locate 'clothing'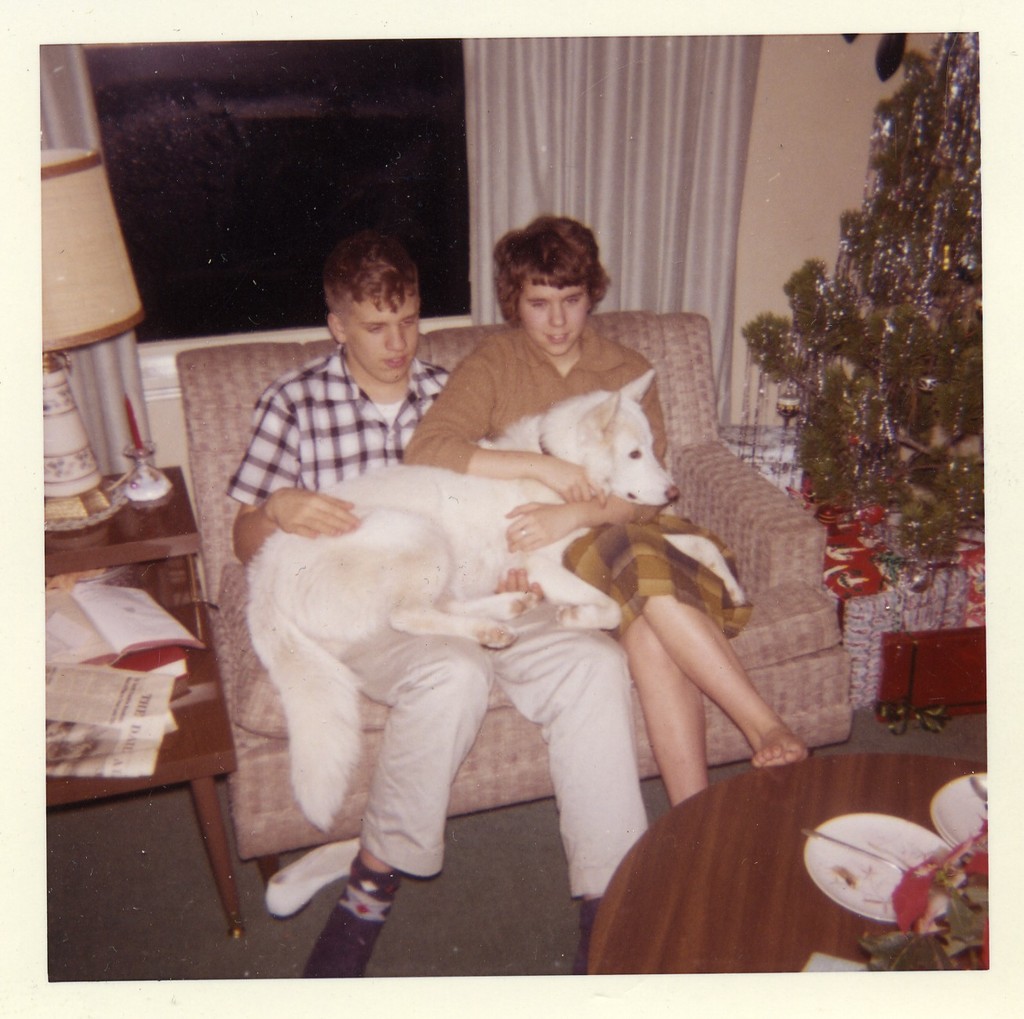
box(220, 328, 674, 898)
